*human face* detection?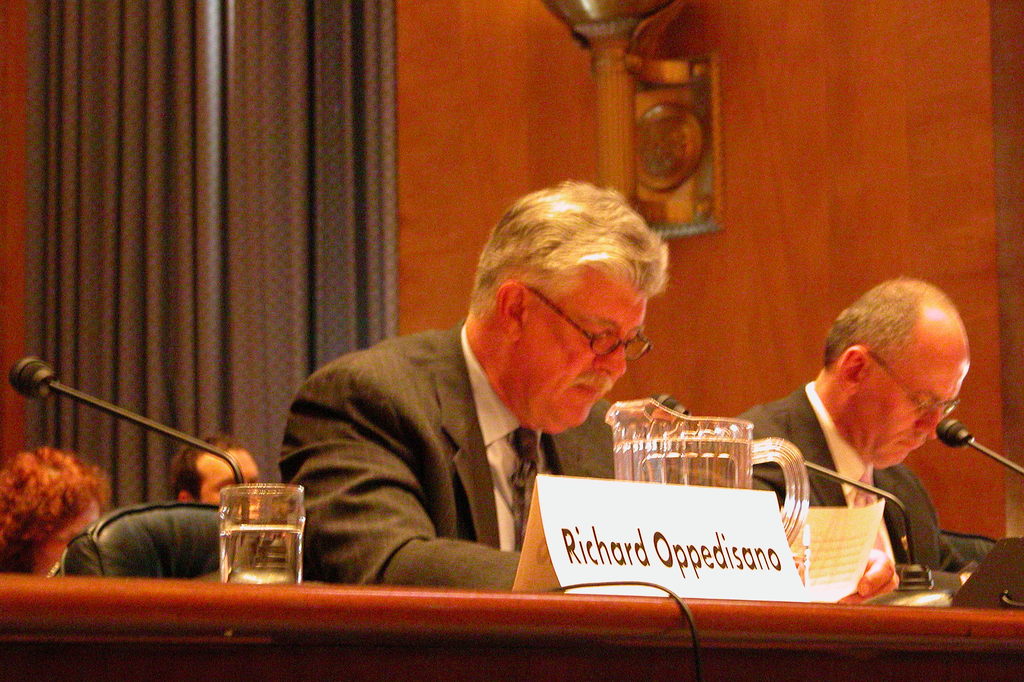
<region>855, 343, 971, 472</region>
